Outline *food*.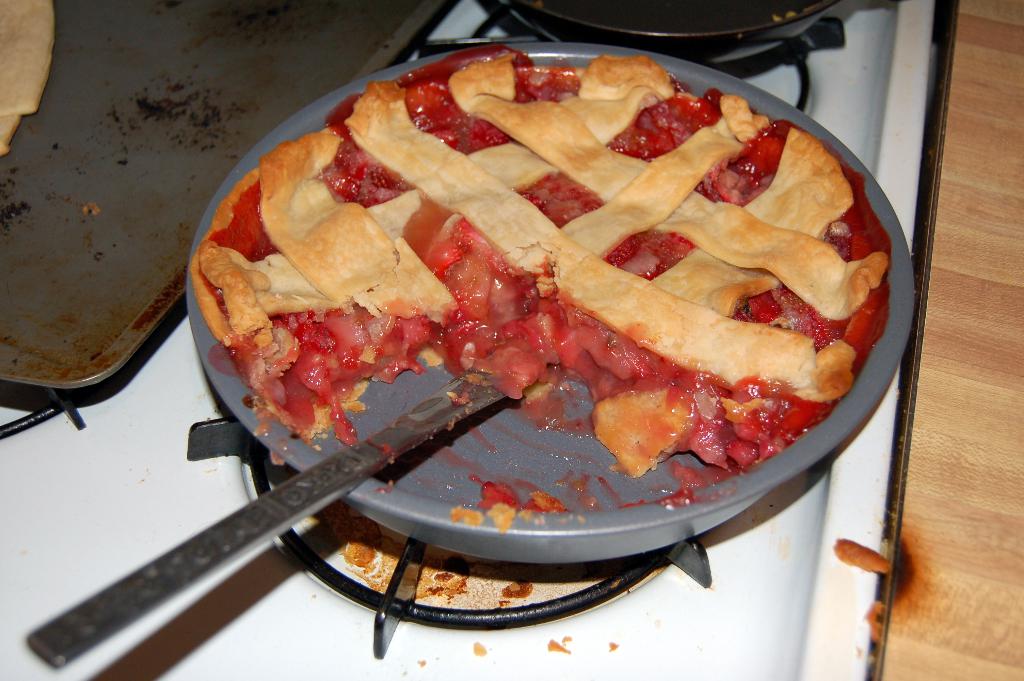
Outline: [196, 37, 862, 558].
